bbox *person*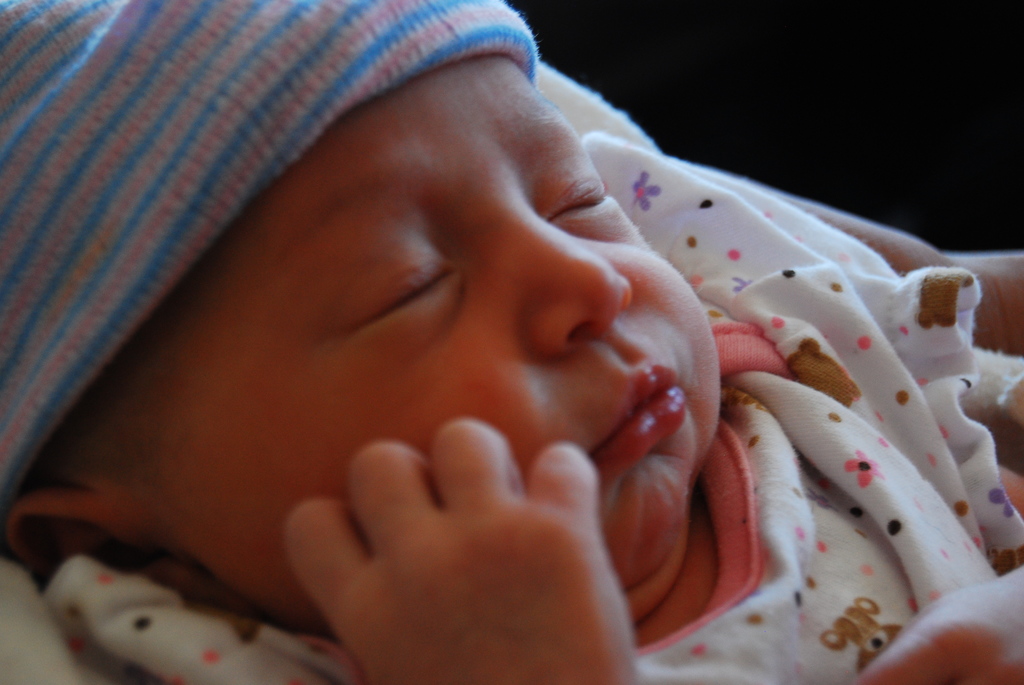
crop(0, 0, 1023, 684)
